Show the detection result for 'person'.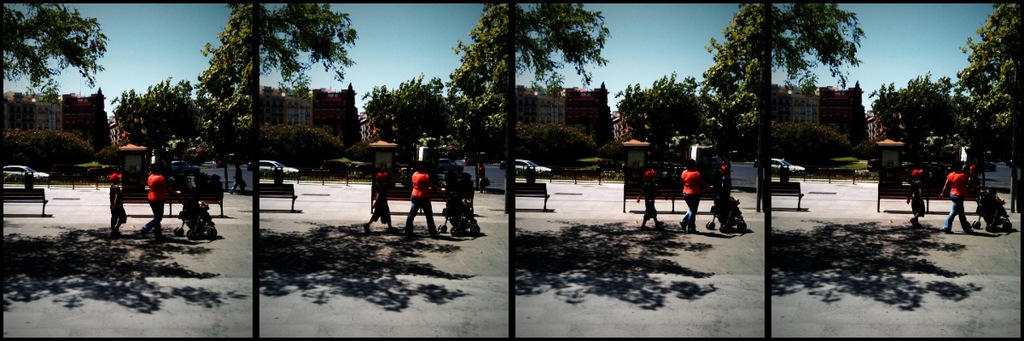
[635, 172, 663, 231].
